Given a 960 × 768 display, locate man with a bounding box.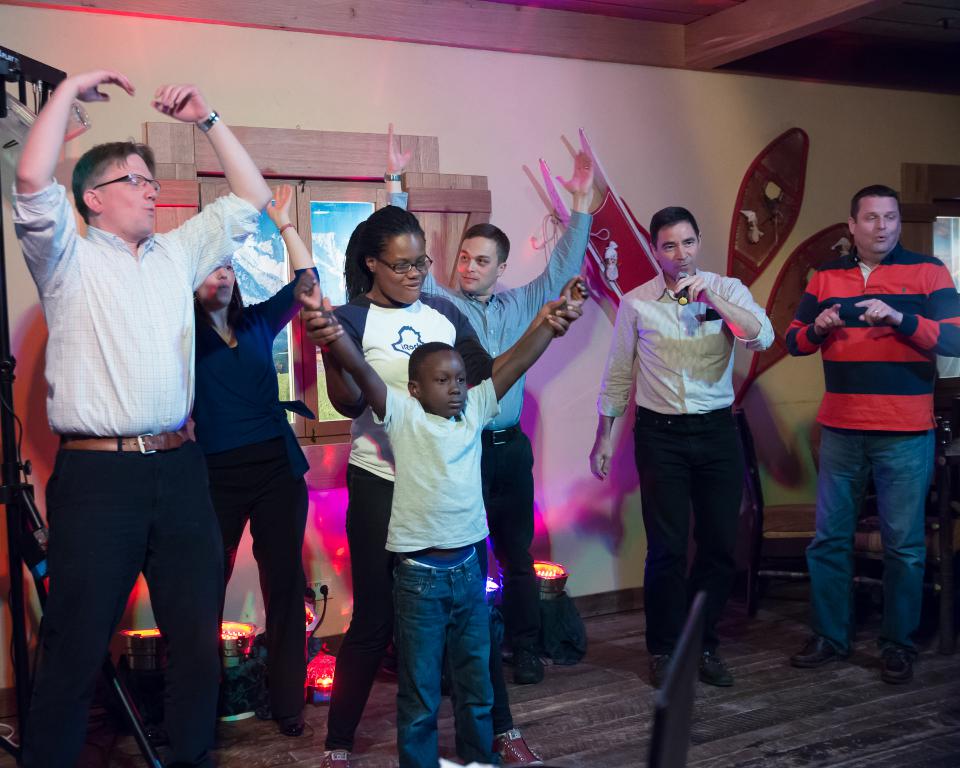
Located: (x1=782, y1=183, x2=958, y2=692).
